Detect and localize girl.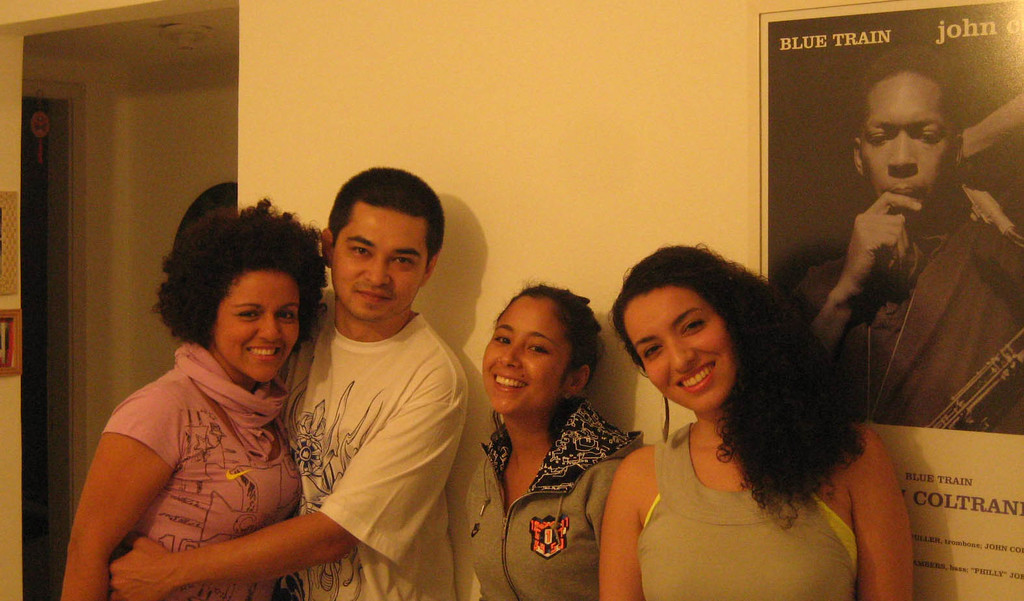
Localized at 599 246 915 600.
